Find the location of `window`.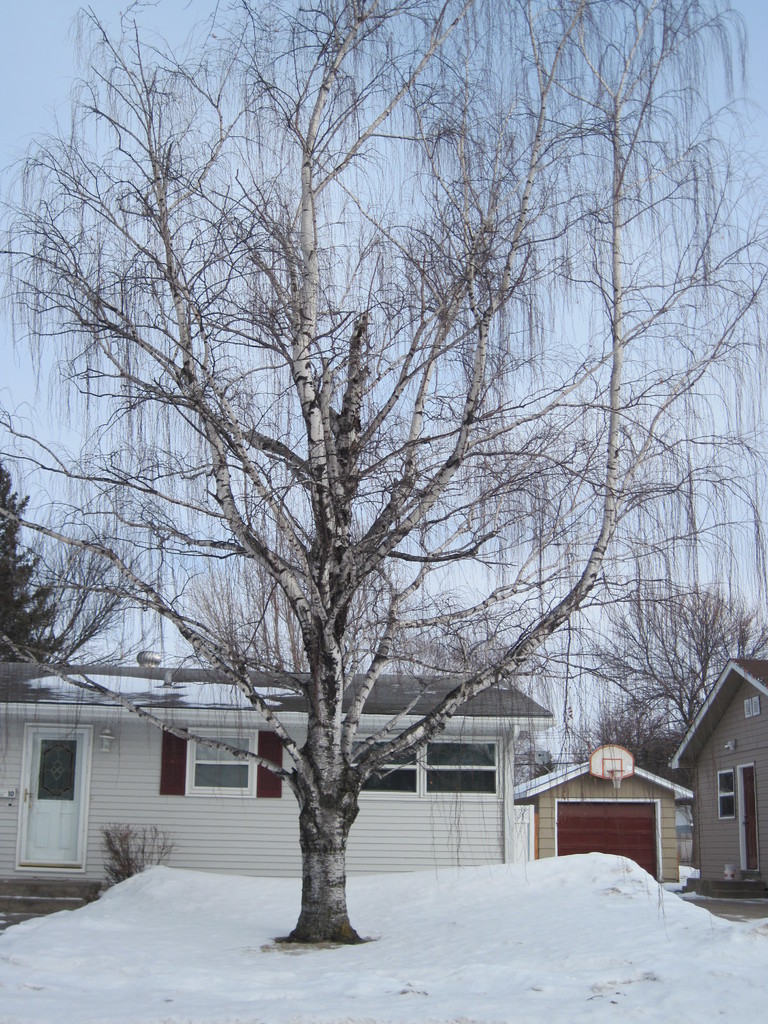
Location: <region>179, 719, 248, 800</region>.
